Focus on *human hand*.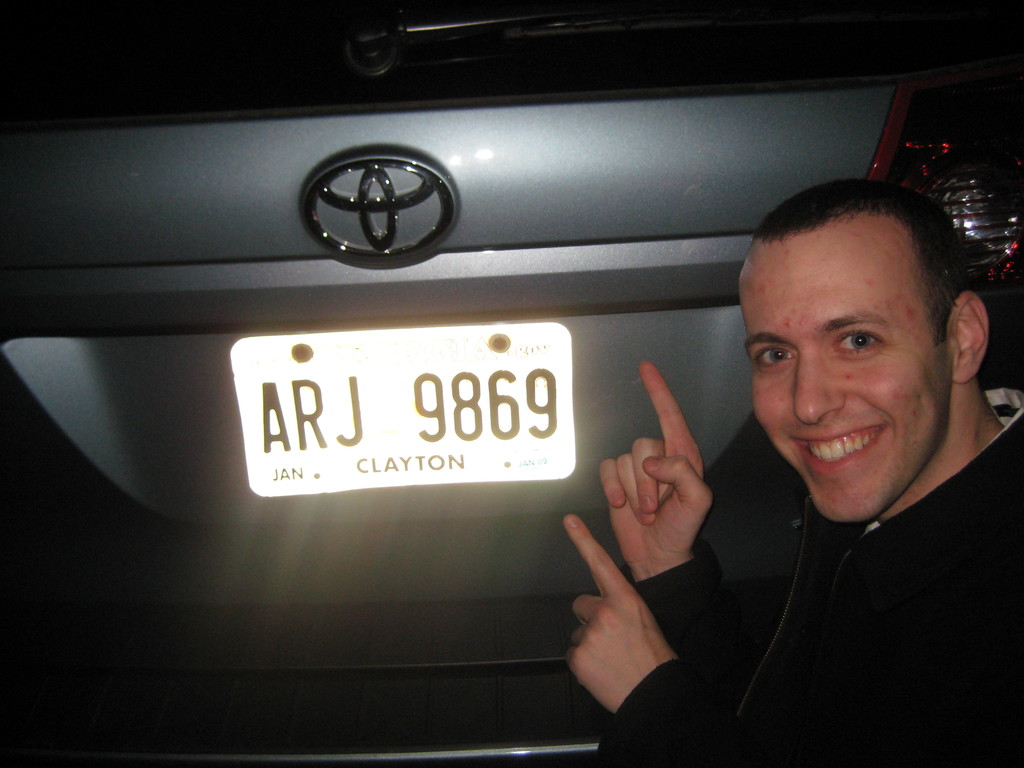
Focused at (597,396,721,579).
